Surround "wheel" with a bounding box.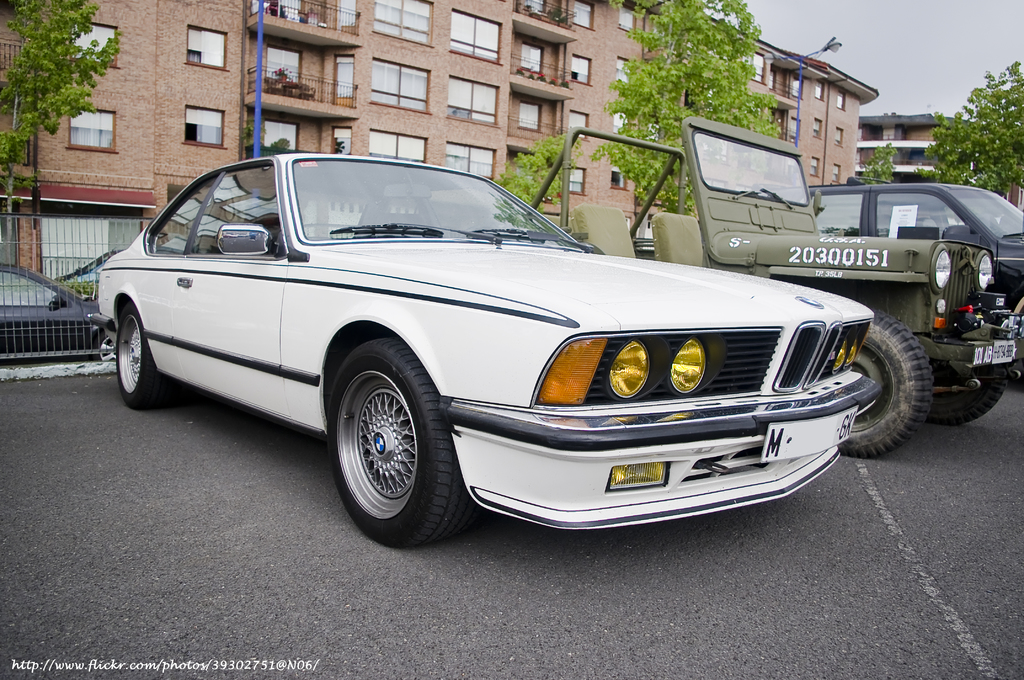
[left=927, top=363, right=1009, bottom=426].
